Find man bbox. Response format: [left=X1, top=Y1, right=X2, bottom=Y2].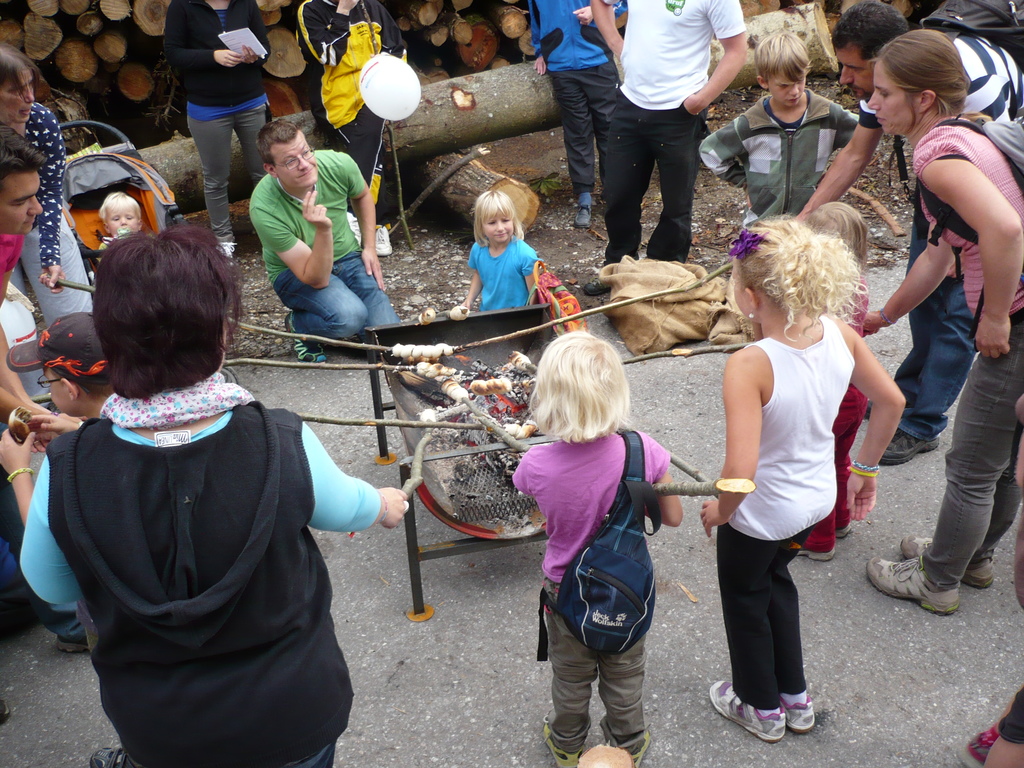
[left=584, top=0, right=760, bottom=302].
